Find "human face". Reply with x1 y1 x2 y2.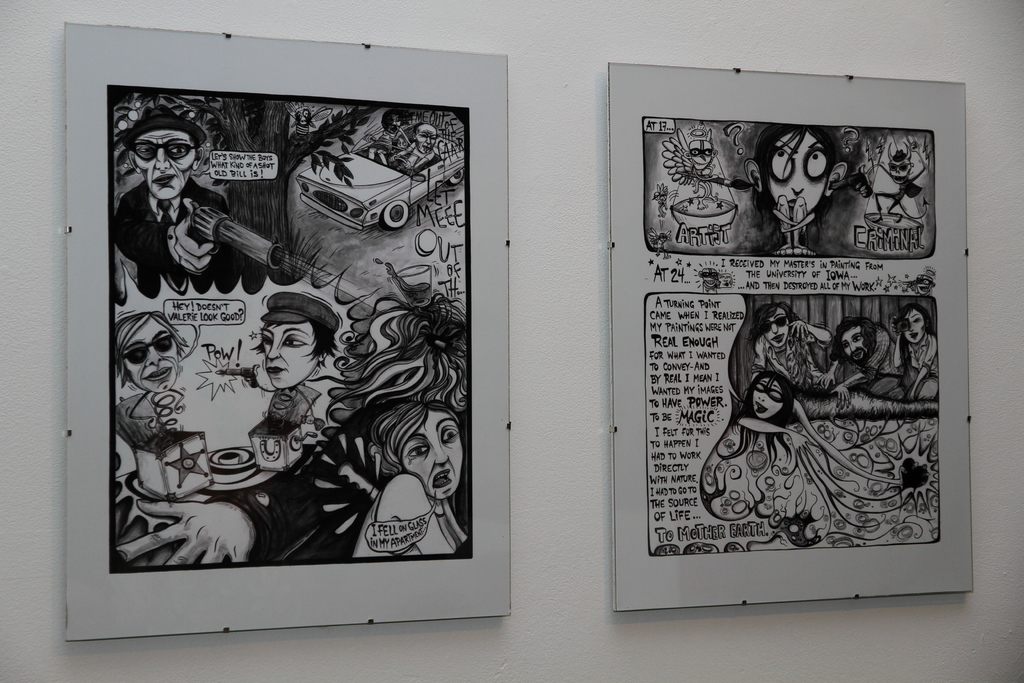
396 136 408 149.
